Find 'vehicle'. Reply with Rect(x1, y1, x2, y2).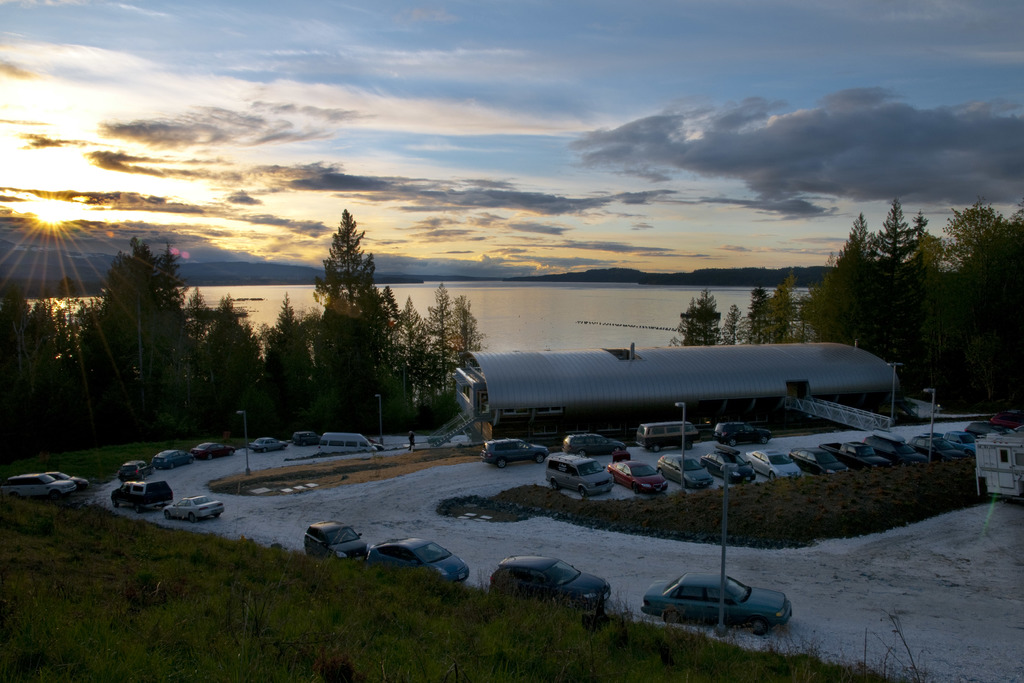
Rect(979, 429, 1023, 499).
